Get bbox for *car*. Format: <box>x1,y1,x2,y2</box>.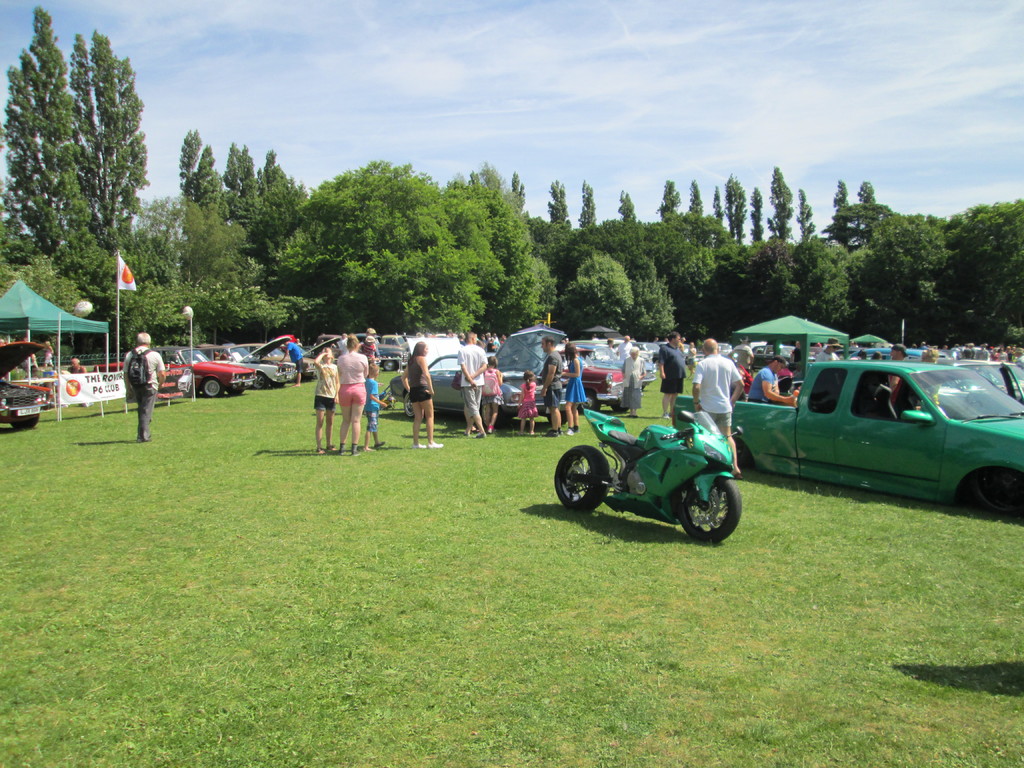
<box>383,330,587,428</box>.
